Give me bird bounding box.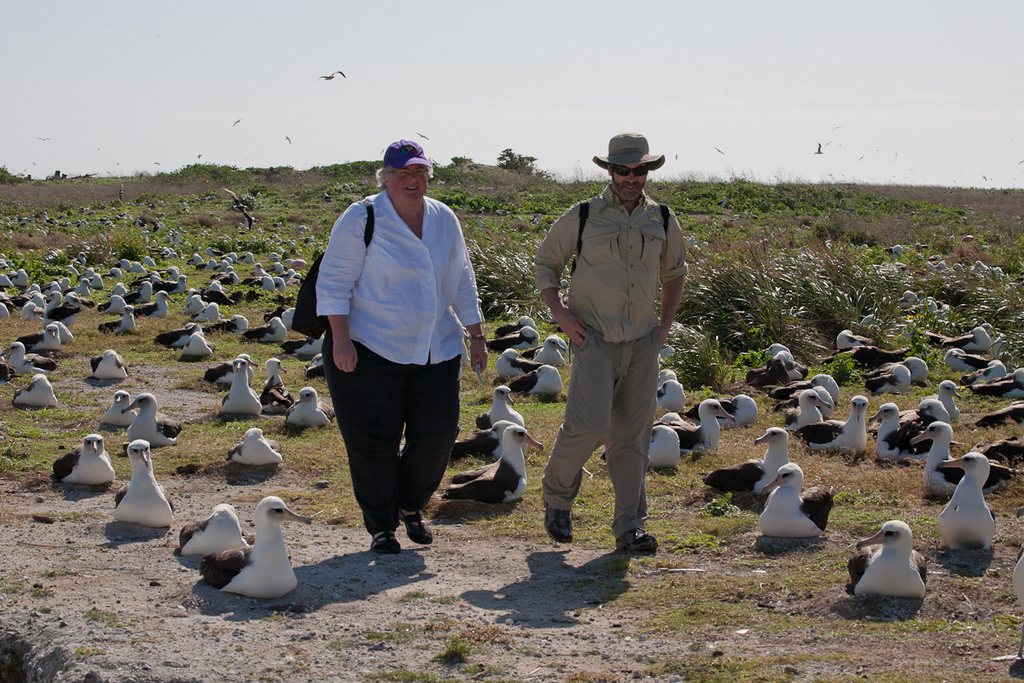
201, 349, 260, 387.
